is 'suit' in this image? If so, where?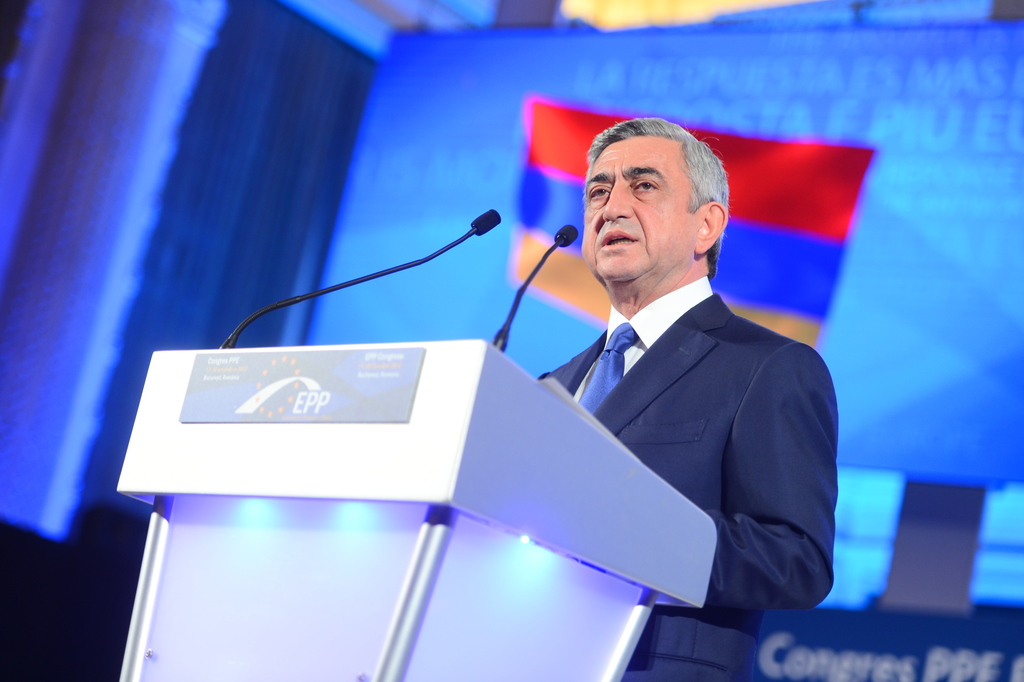
Yes, at region(537, 278, 840, 681).
